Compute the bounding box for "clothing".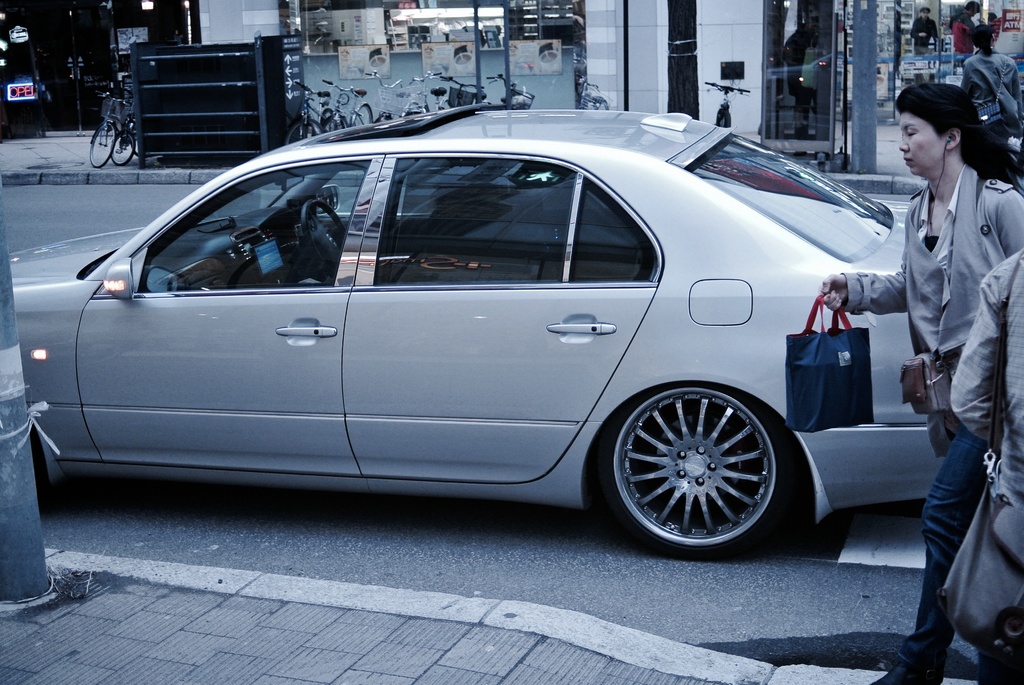
[left=914, top=15, right=939, bottom=51].
